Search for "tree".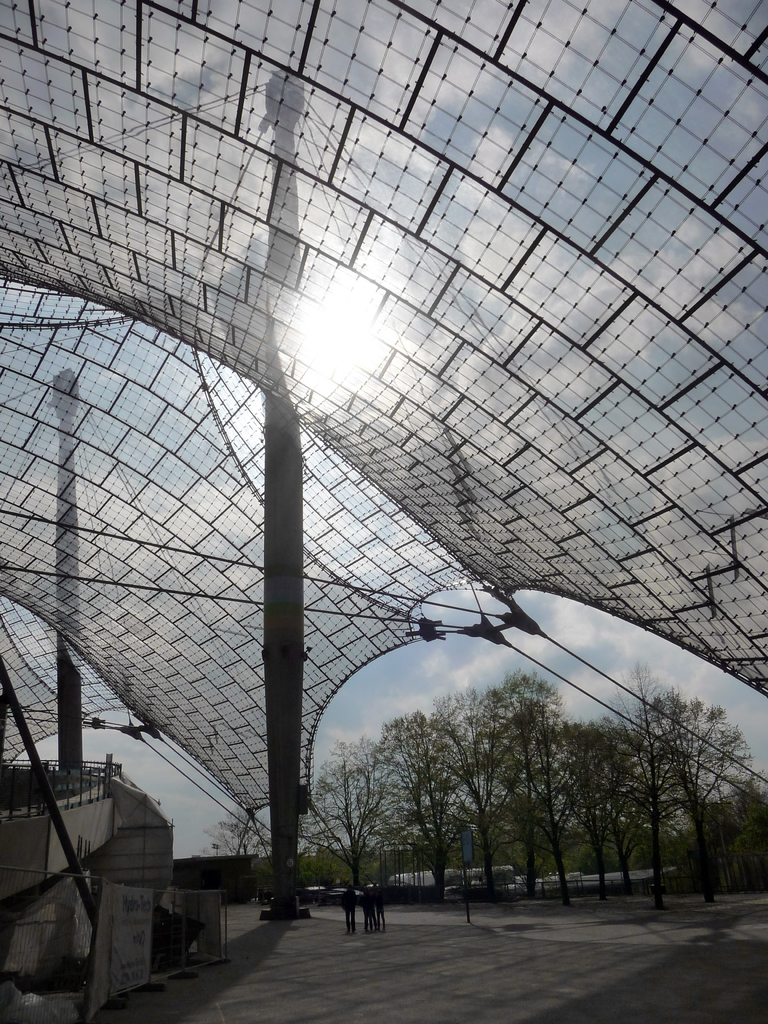
Found at 223:747:401:888.
